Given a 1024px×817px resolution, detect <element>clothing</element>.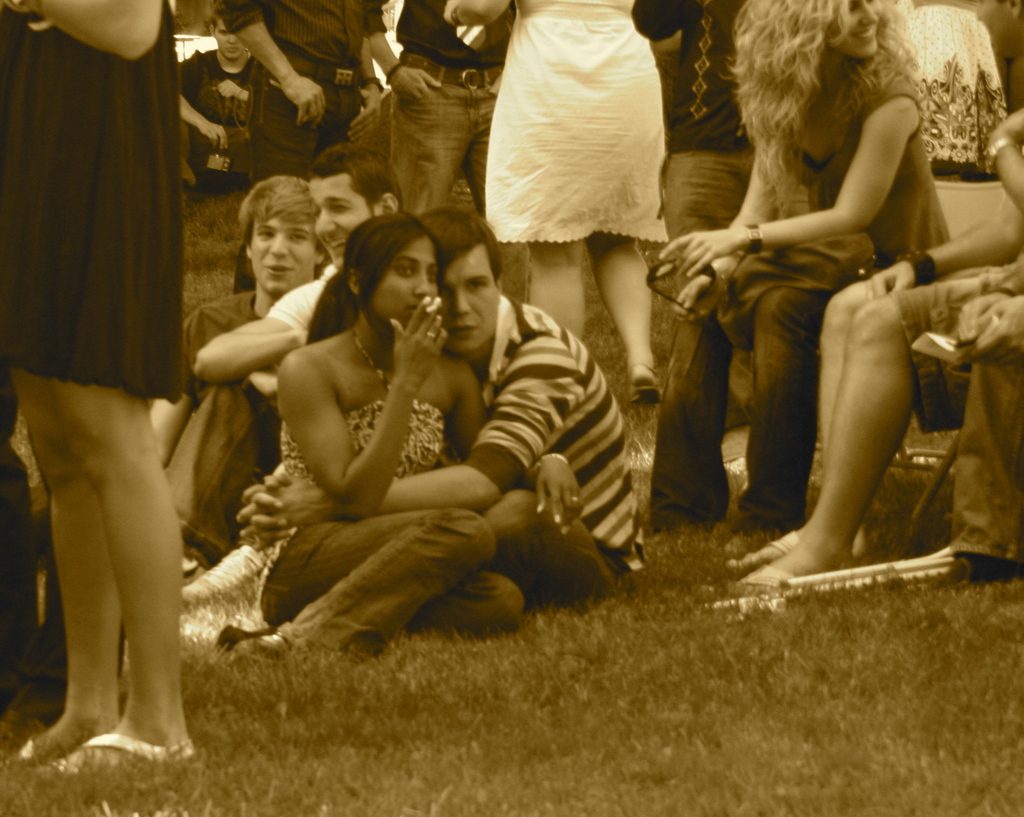
locate(886, 4, 1018, 188).
